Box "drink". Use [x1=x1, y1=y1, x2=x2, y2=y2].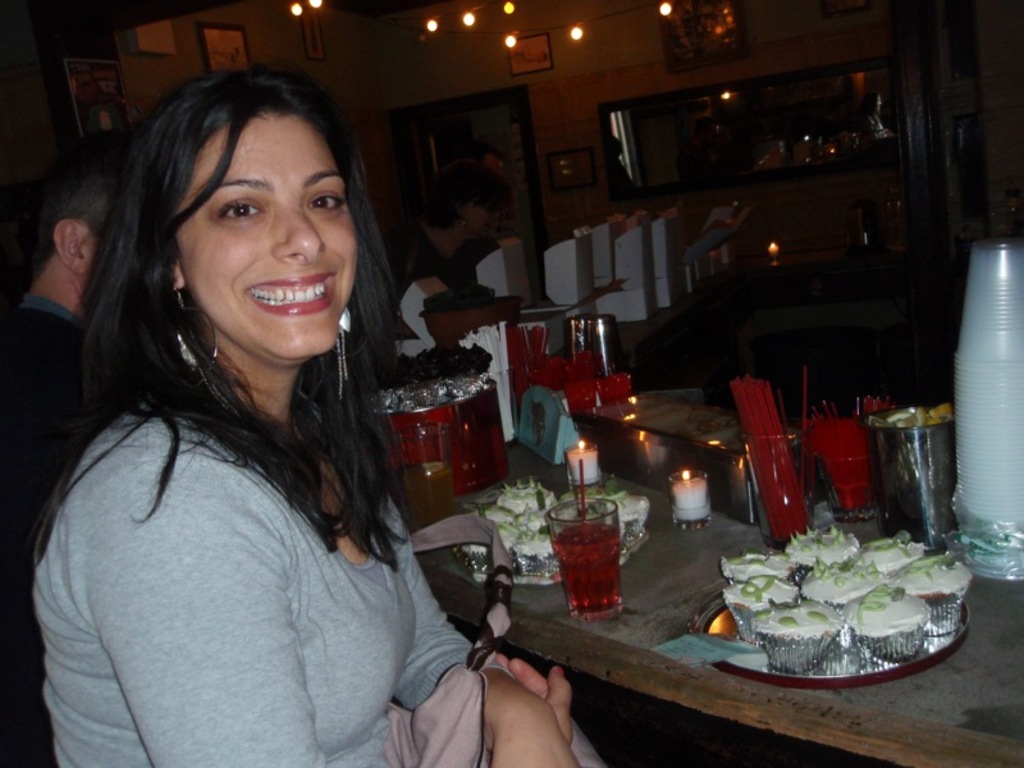
[x1=552, y1=486, x2=636, y2=636].
